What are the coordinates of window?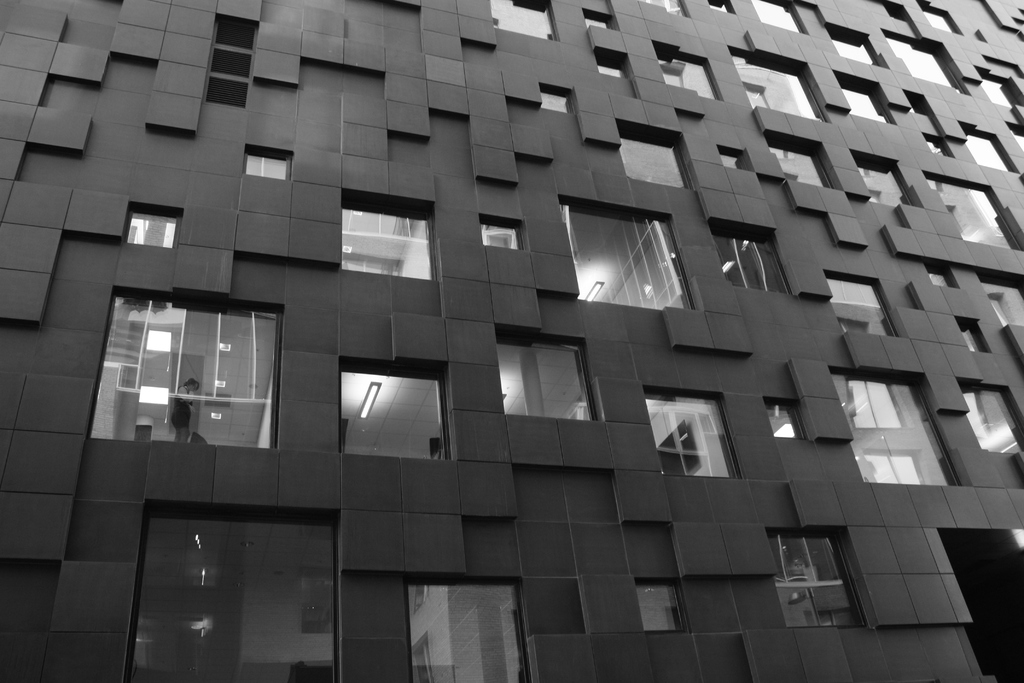
[x1=965, y1=269, x2=1023, y2=357].
